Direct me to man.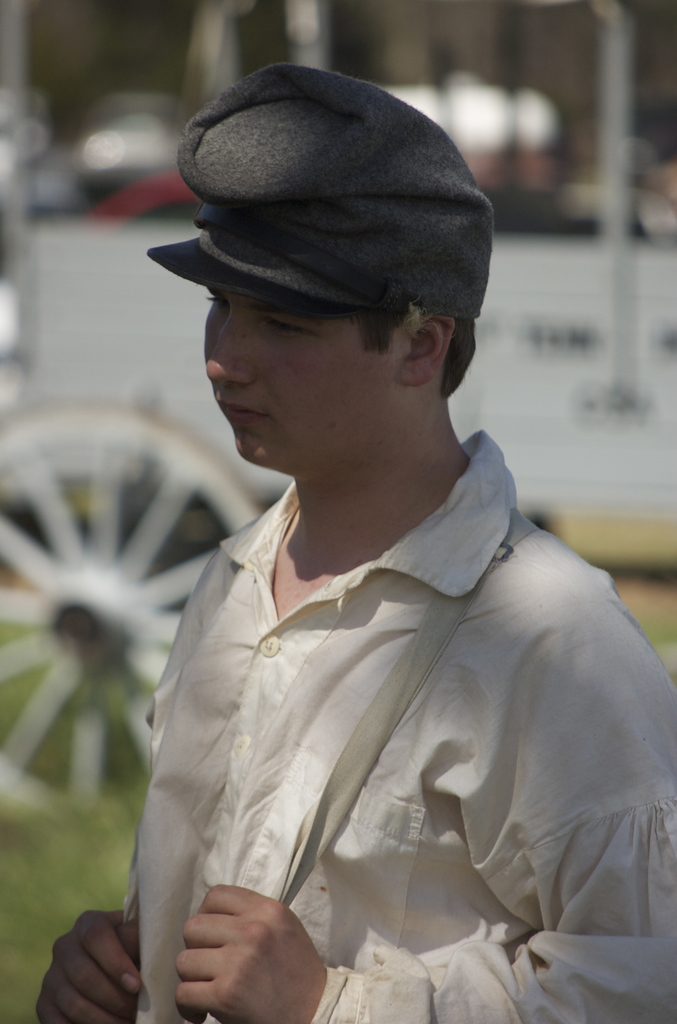
Direction: 37:60:676:1023.
